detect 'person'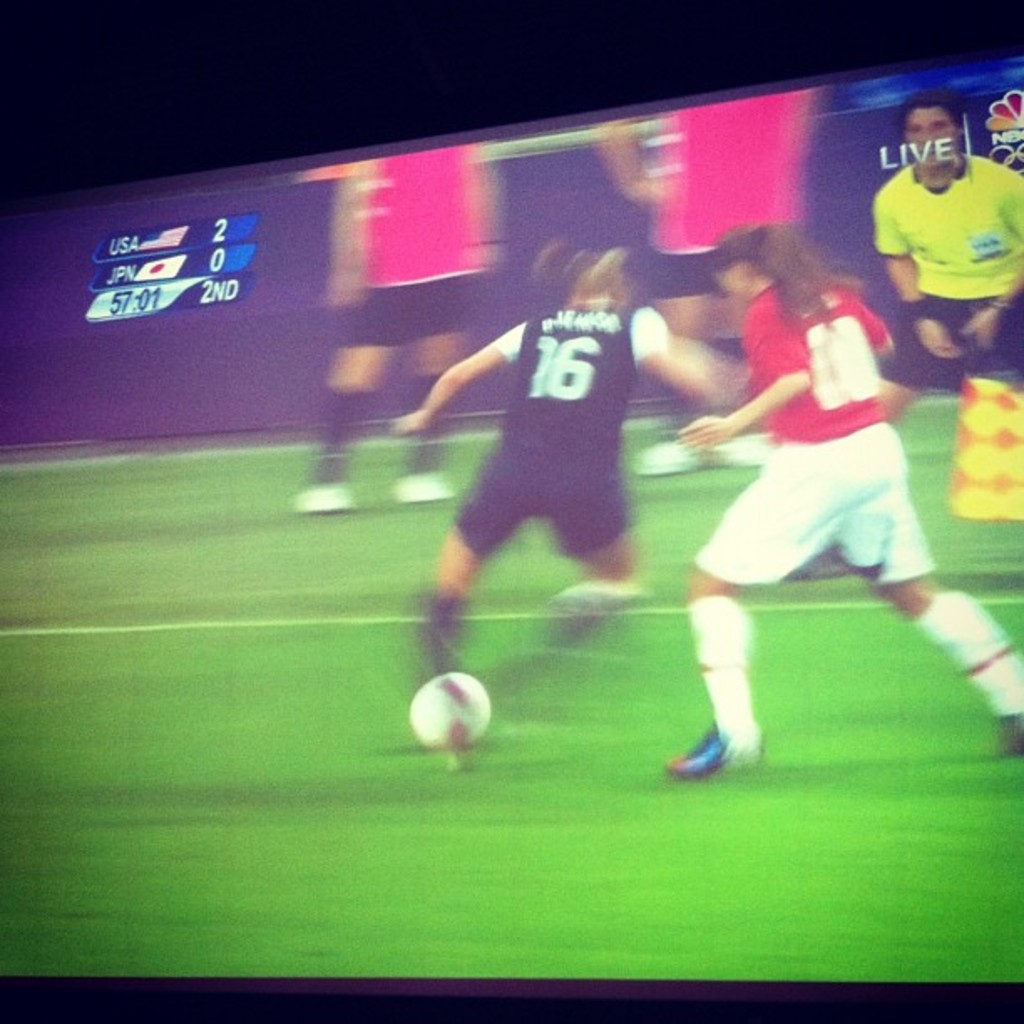
BBox(815, 90, 1022, 566)
